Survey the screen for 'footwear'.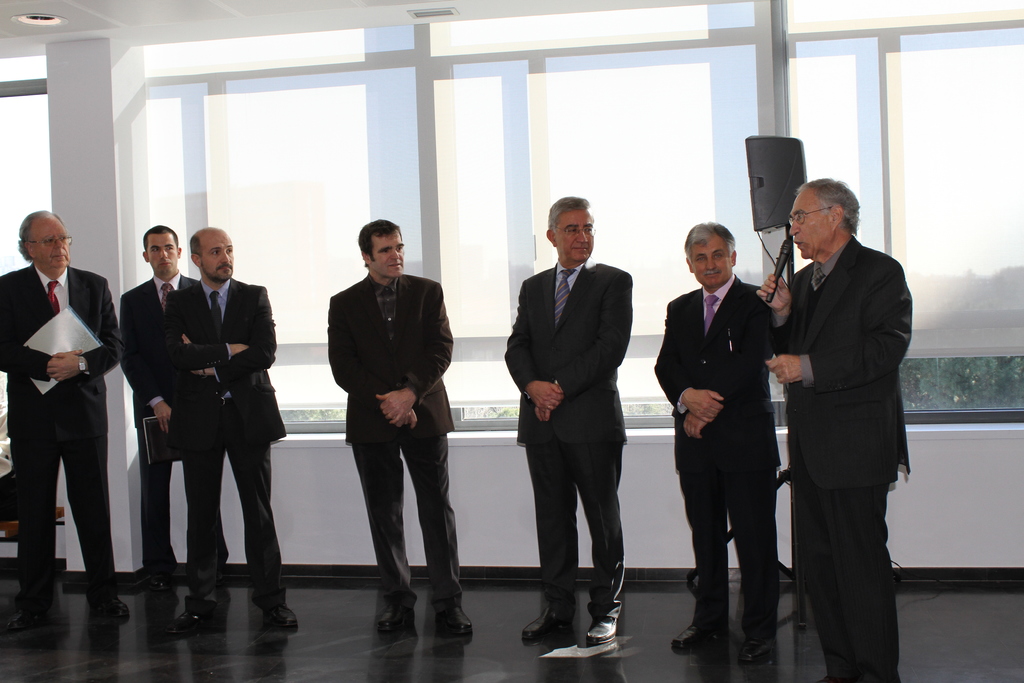
Survey found: [268,598,301,630].
